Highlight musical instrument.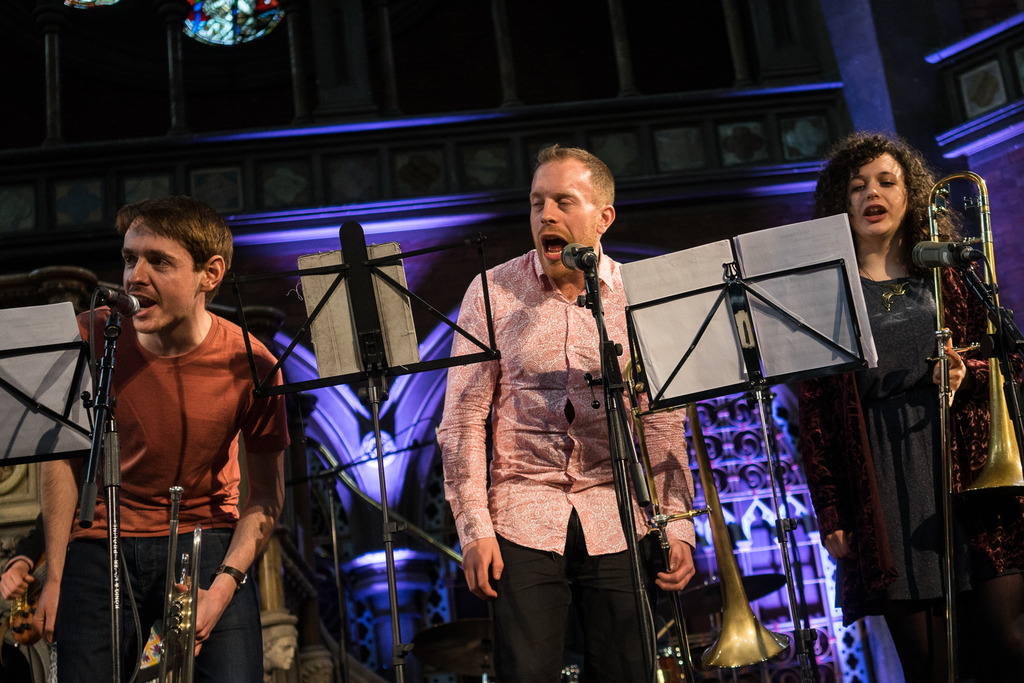
Highlighted region: bbox(606, 345, 766, 682).
